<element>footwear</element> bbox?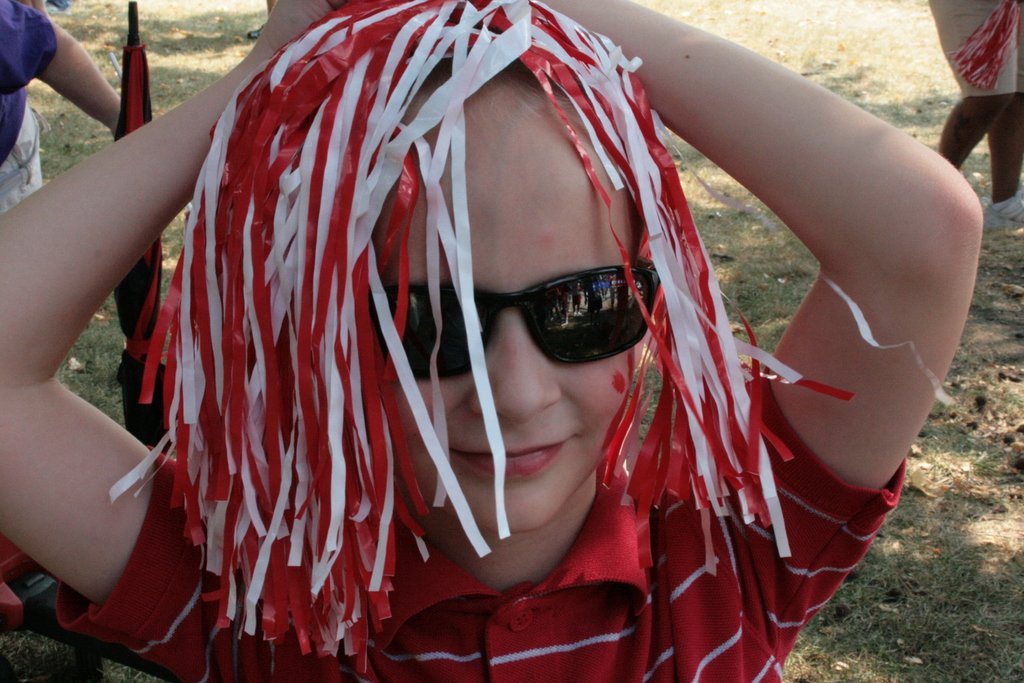
(984, 190, 1023, 235)
